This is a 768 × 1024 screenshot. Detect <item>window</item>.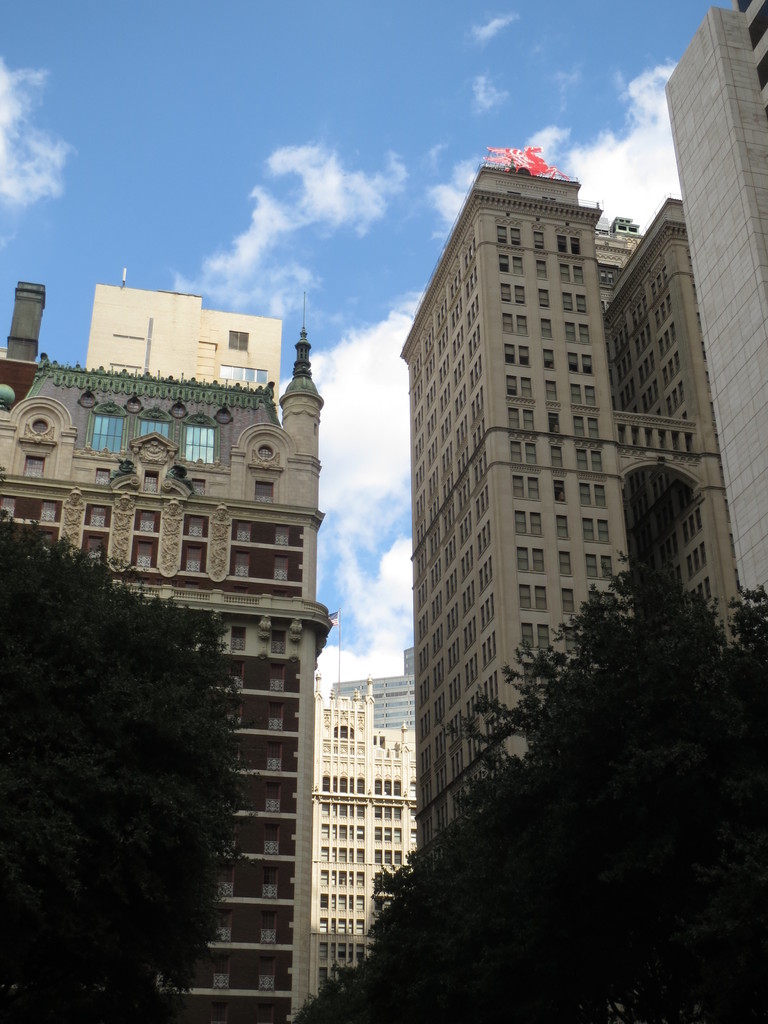
box(505, 284, 510, 303).
